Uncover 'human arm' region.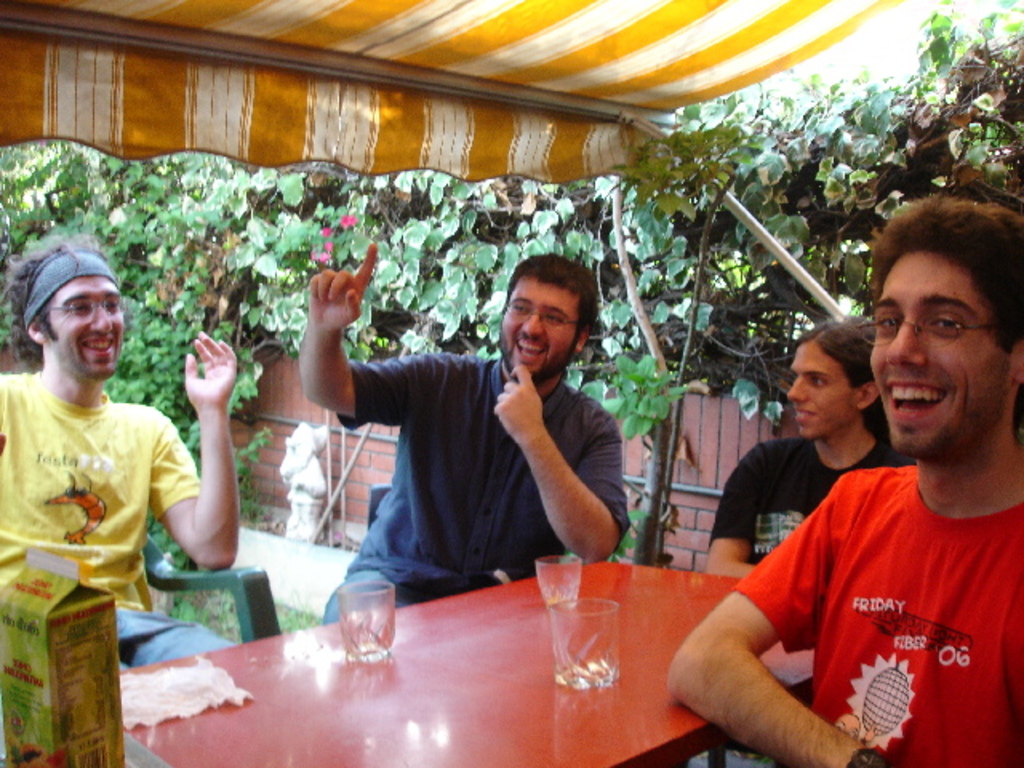
Uncovered: Rect(294, 240, 451, 427).
